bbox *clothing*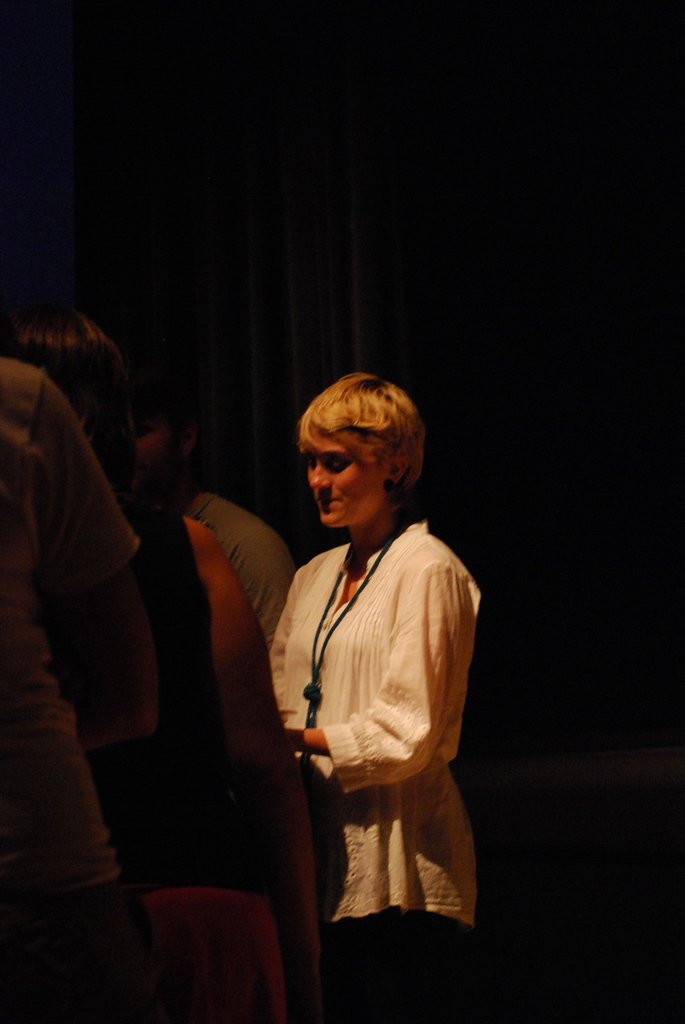
[x1=0, y1=358, x2=154, y2=1023]
